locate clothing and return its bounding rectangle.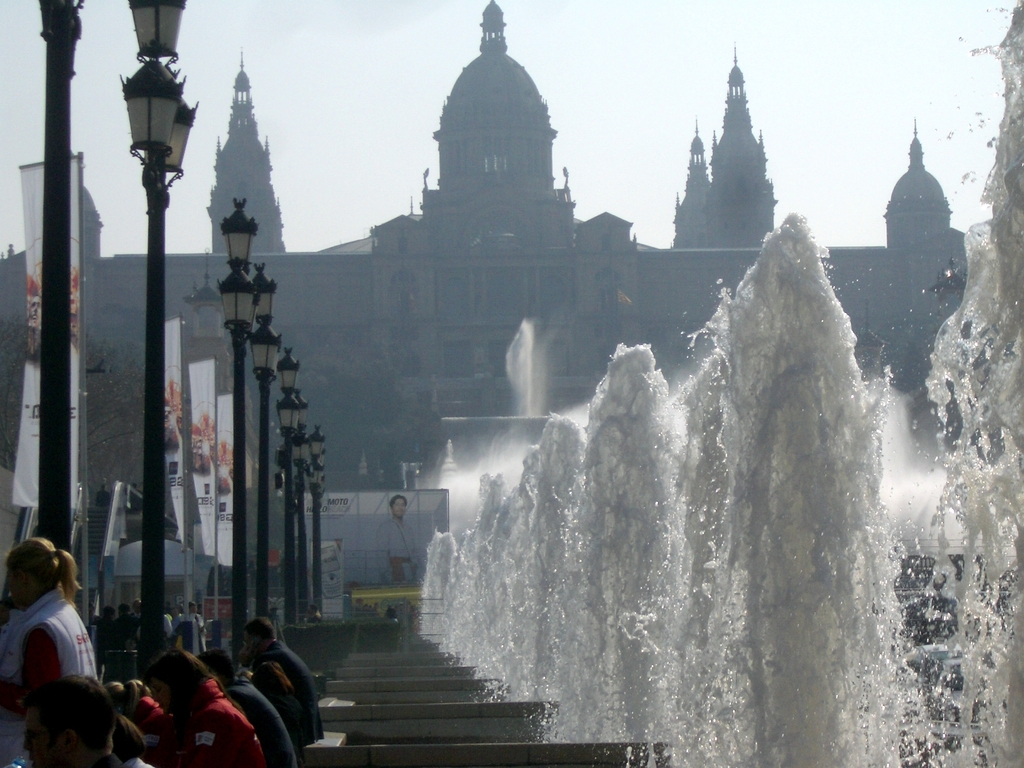
{"x1": 164, "y1": 424, "x2": 179, "y2": 450}.
